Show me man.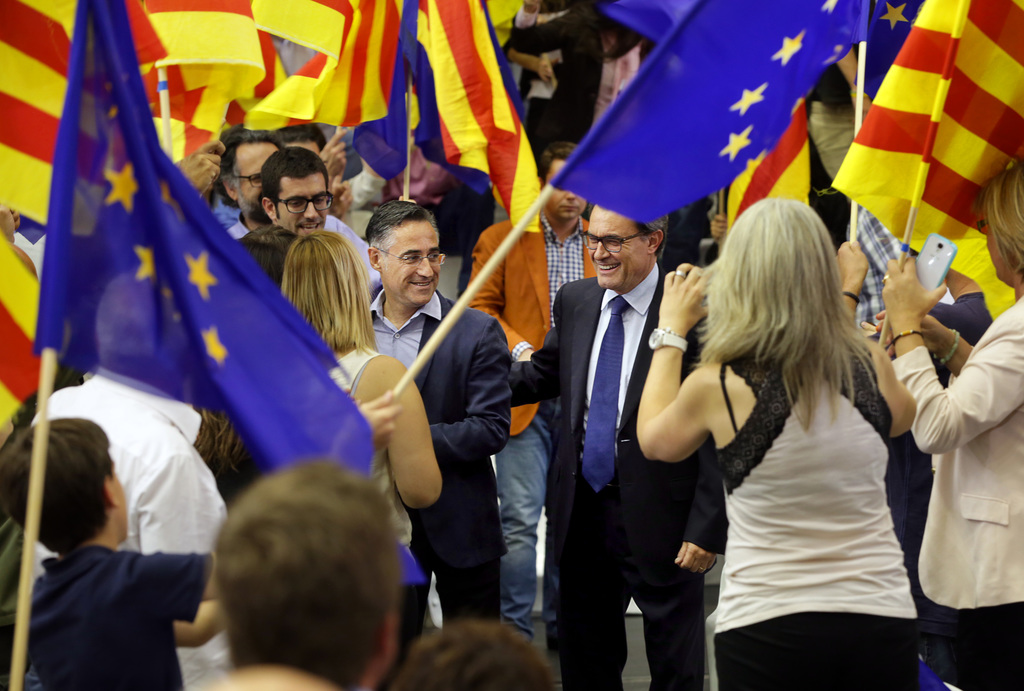
man is here: 31, 271, 227, 690.
